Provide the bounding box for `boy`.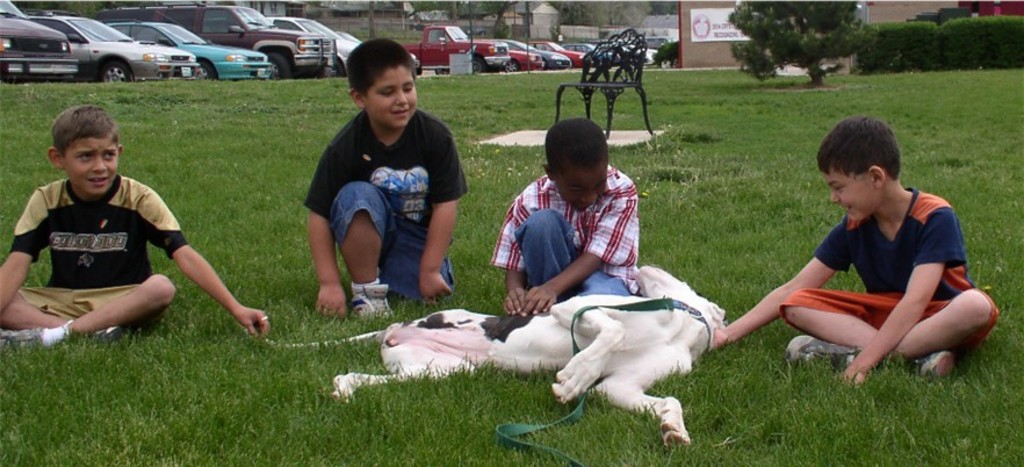
(714, 110, 996, 385).
